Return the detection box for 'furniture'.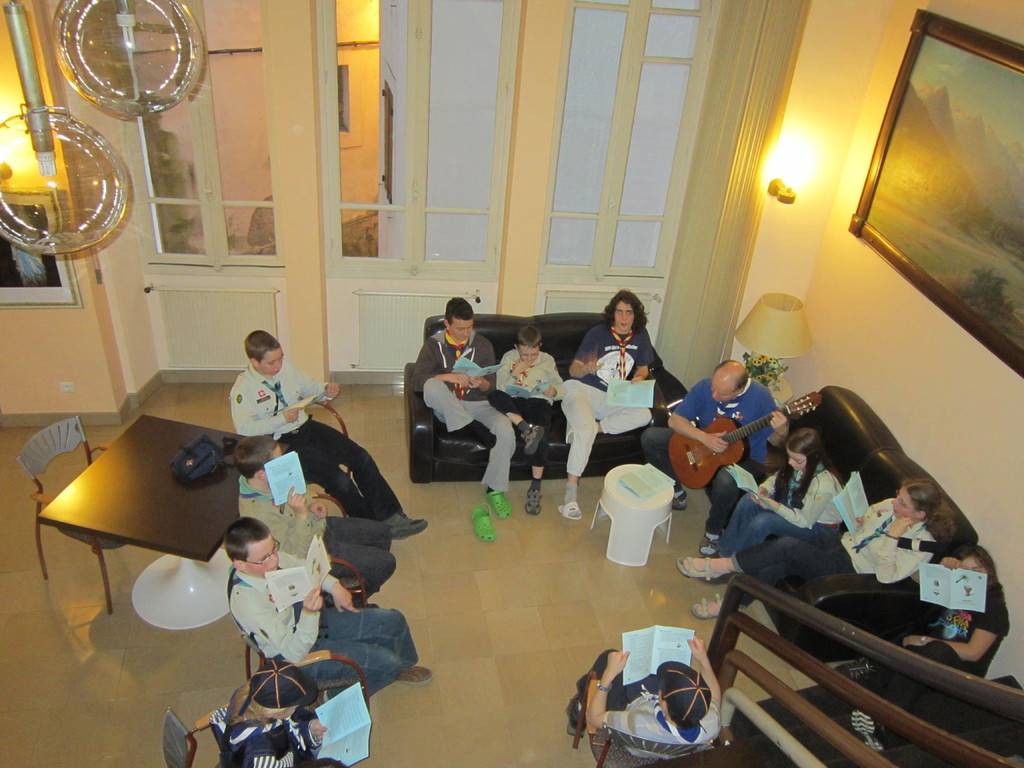
[588,461,676,568].
